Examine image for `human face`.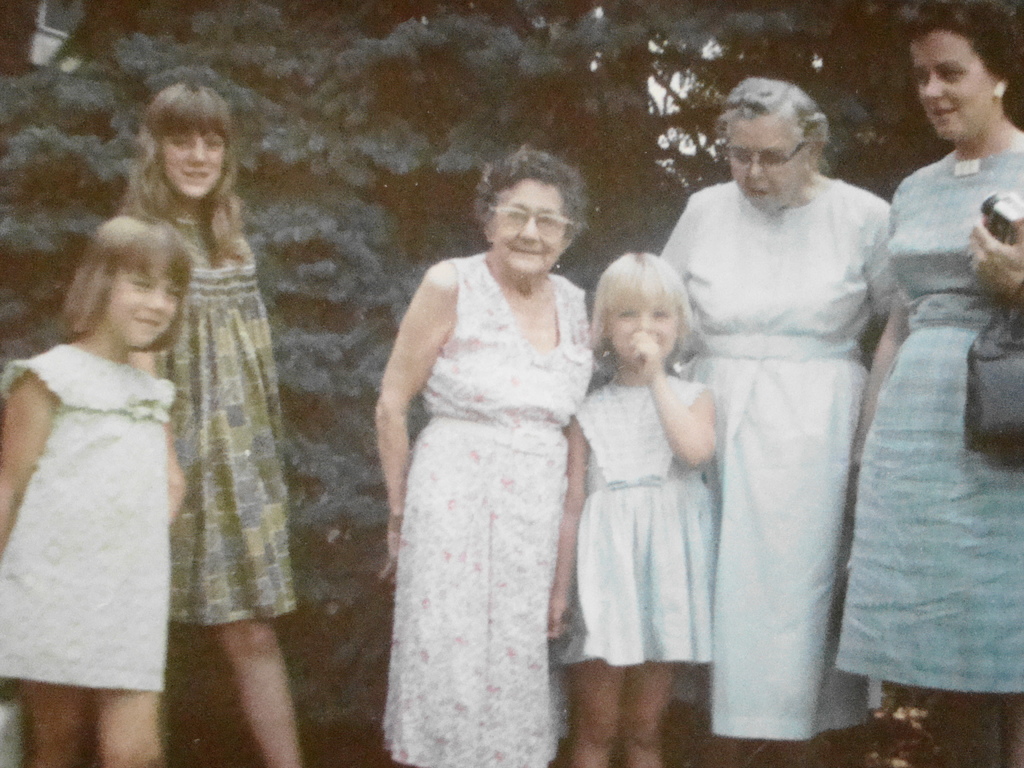
Examination result: (494,182,565,273).
